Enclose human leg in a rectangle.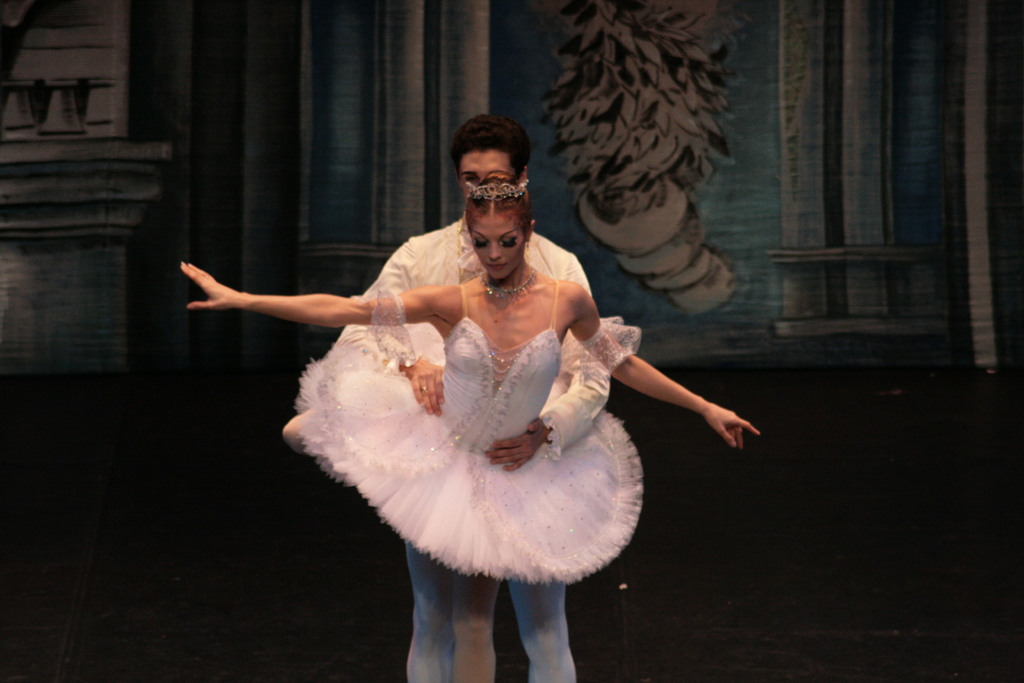
bbox(404, 543, 446, 682).
